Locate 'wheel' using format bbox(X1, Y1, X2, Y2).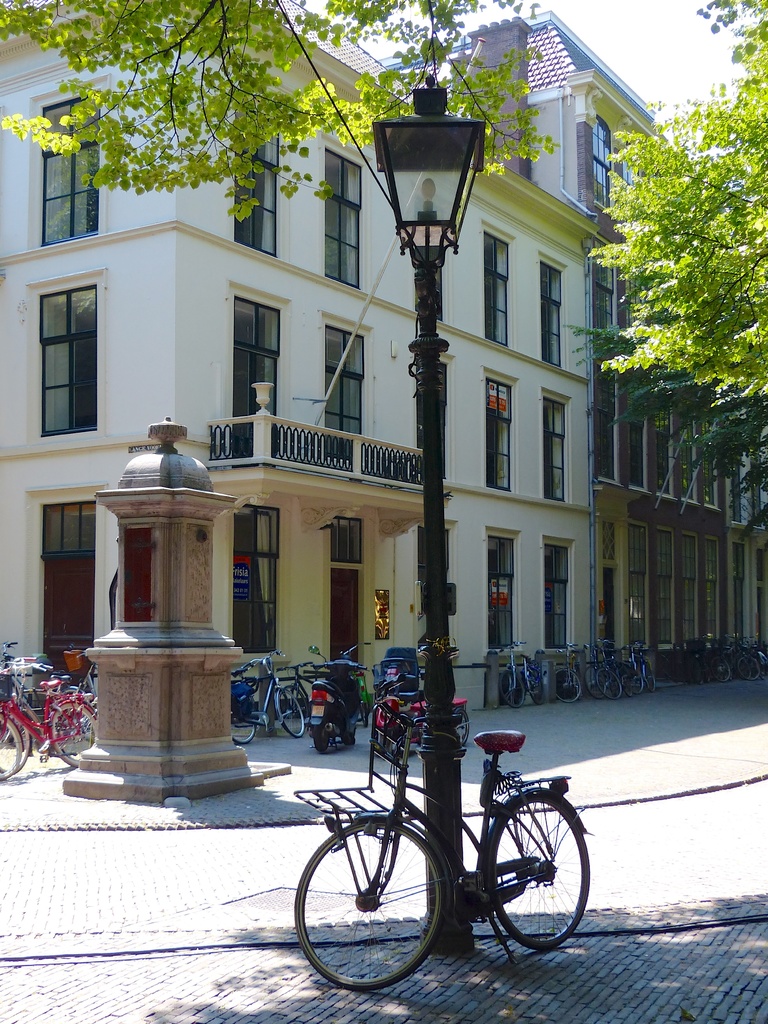
bbox(0, 711, 22, 777).
